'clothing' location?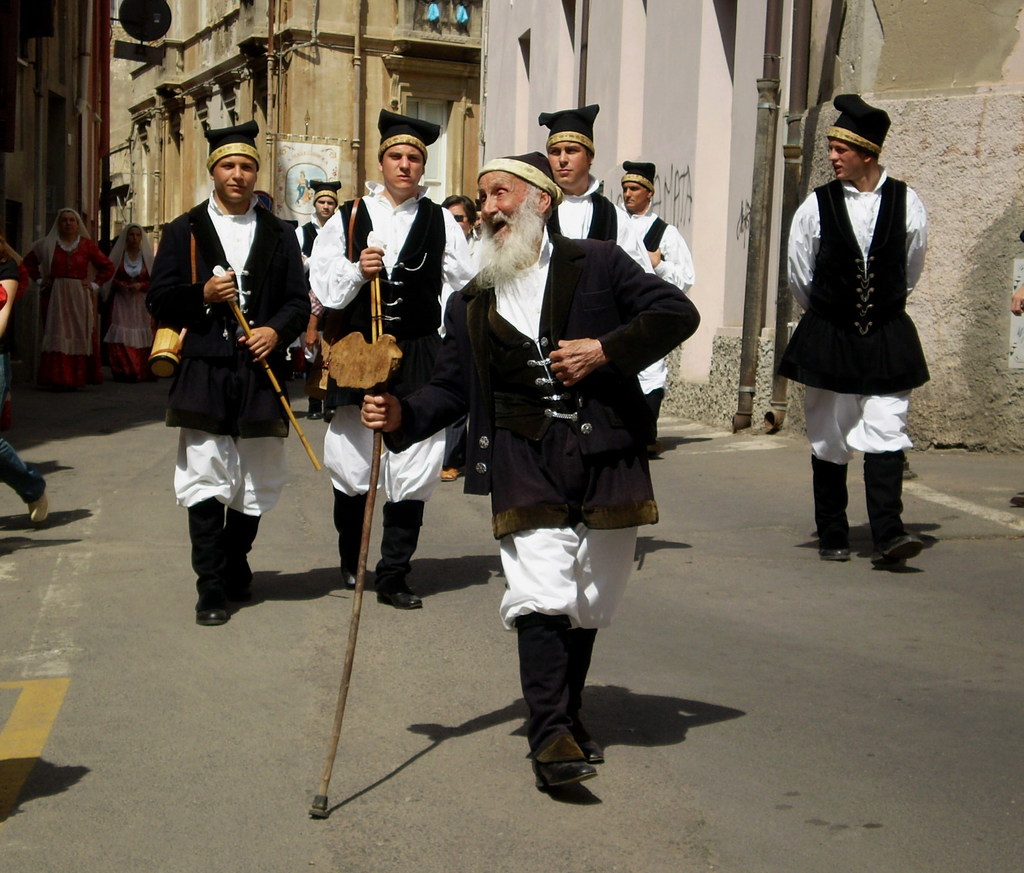
BBox(778, 158, 932, 462)
